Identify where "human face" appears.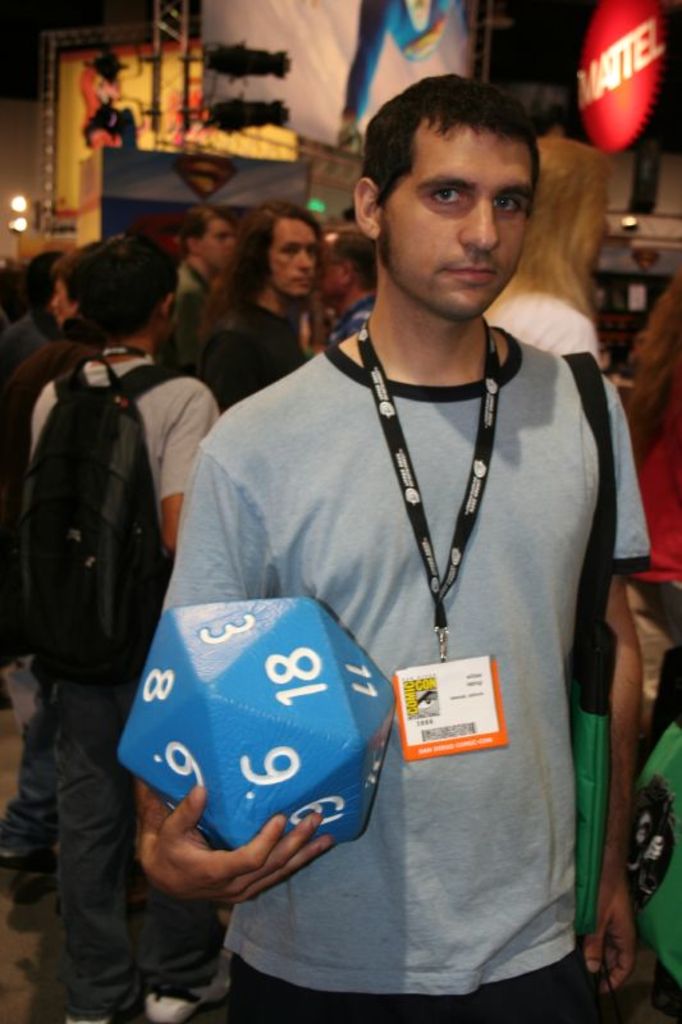
Appears at l=205, t=216, r=235, b=270.
